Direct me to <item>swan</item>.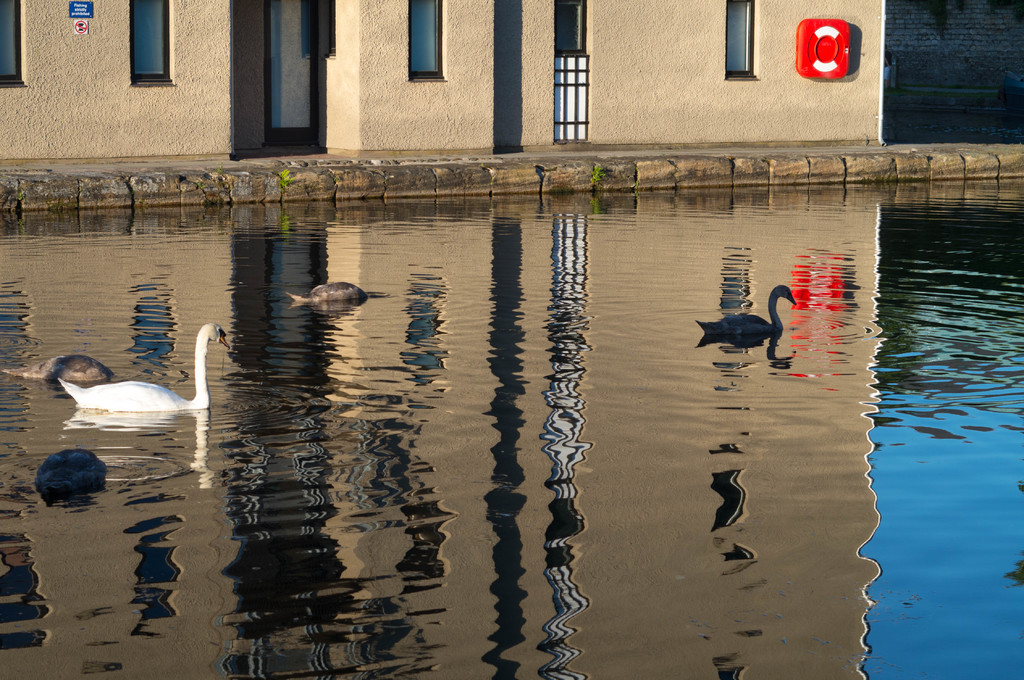
Direction: <box>52,316,233,410</box>.
